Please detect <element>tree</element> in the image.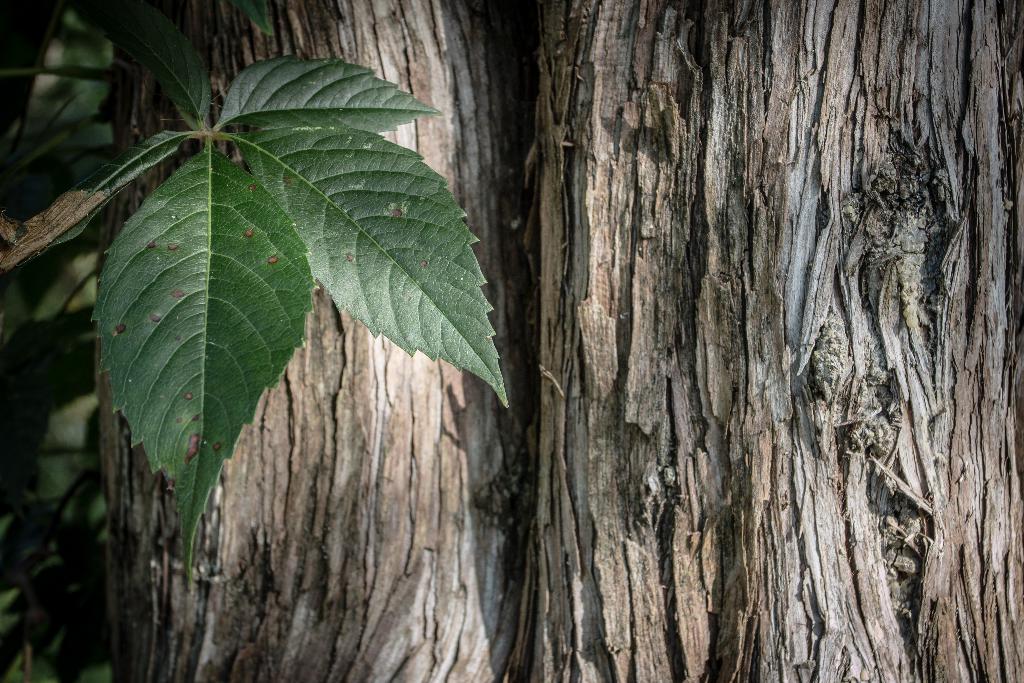
rect(518, 0, 1023, 680).
